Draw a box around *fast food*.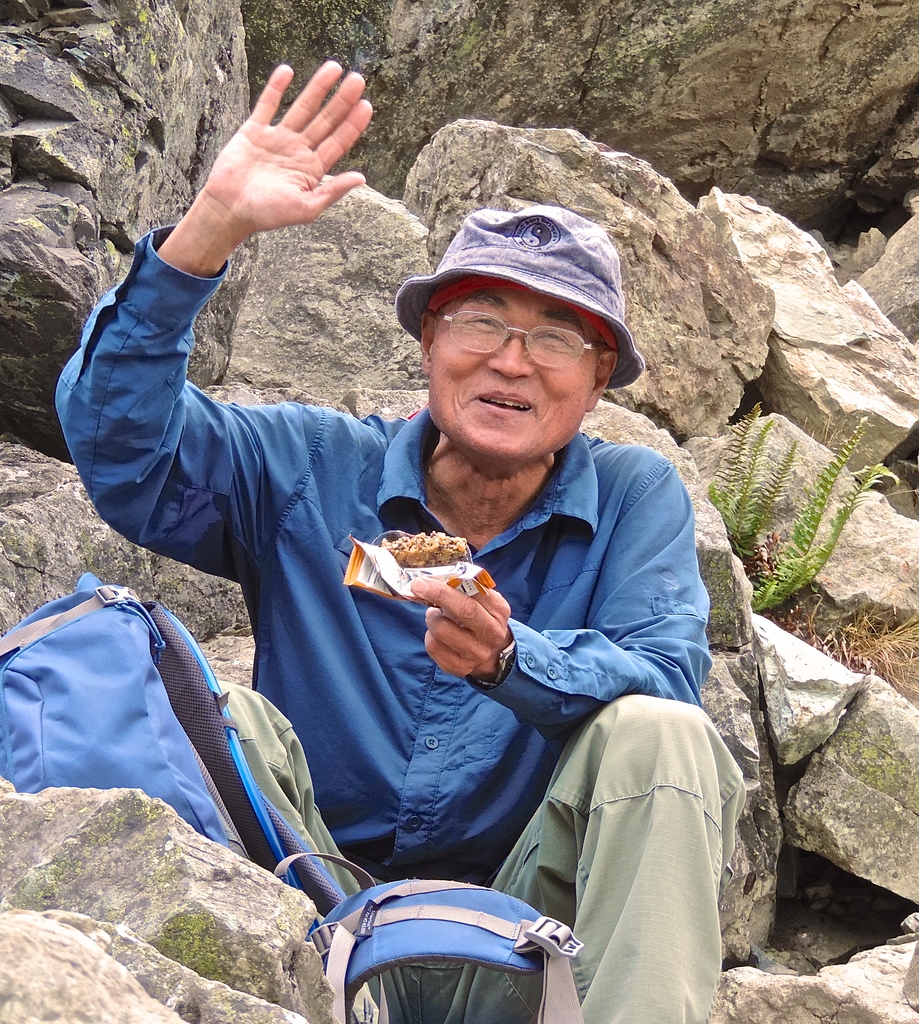
{"x1": 378, "y1": 532, "x2": 474, "y2": 570}.
